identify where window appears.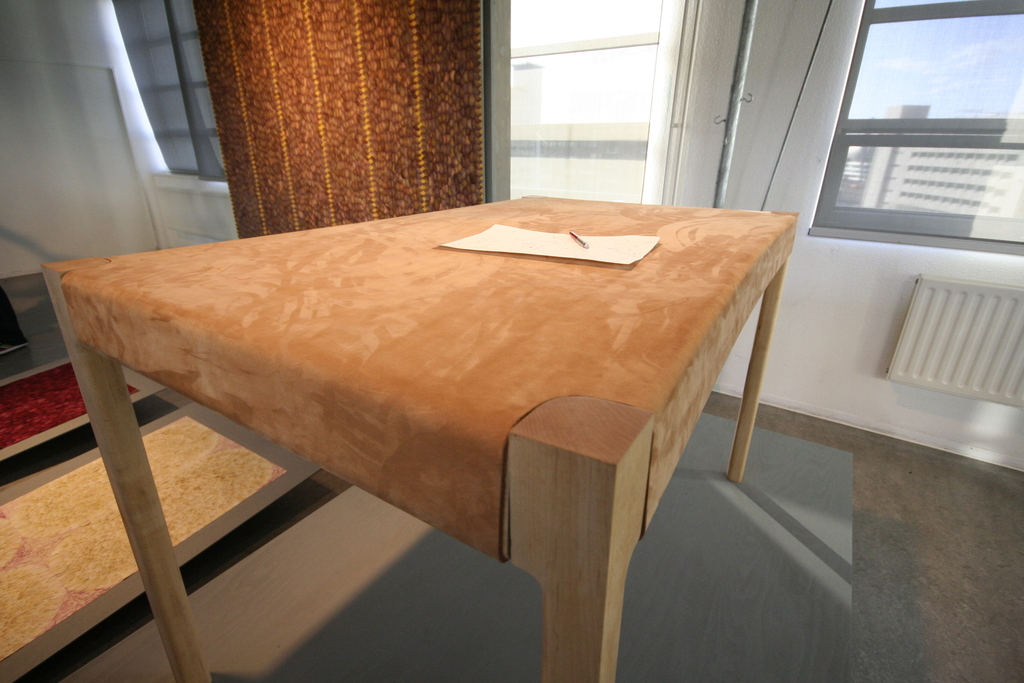
Appears at rect(790, 0, 1023, 265).
